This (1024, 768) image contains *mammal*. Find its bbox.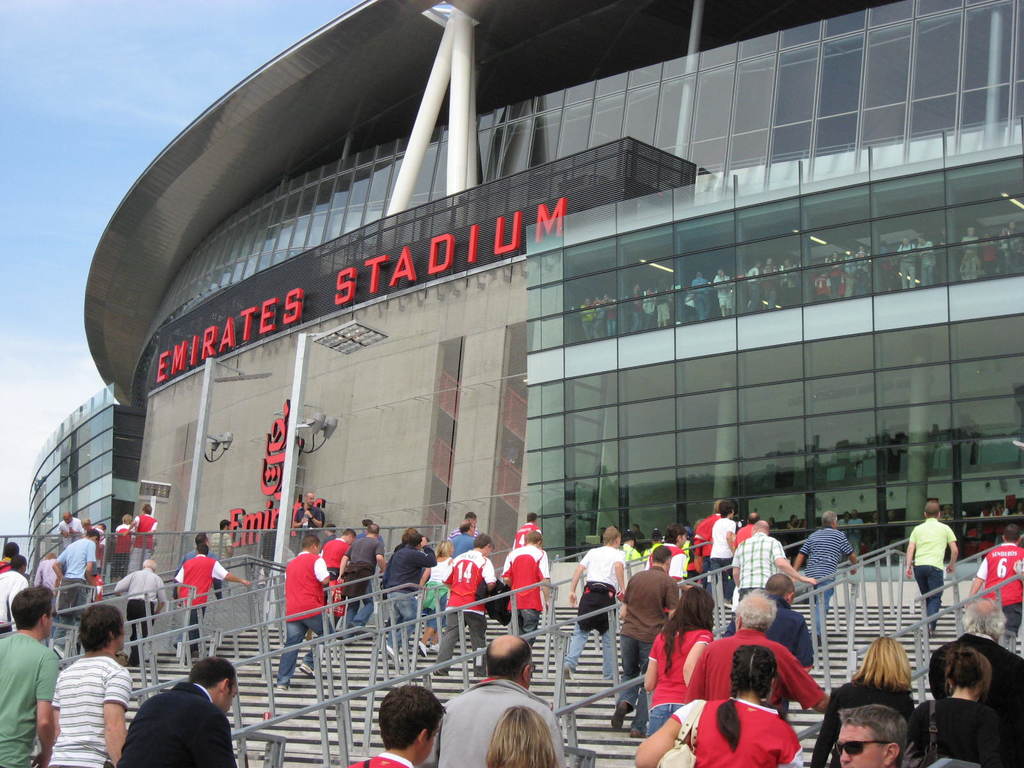
(left=481, top=705, right=559, bottom=767).
